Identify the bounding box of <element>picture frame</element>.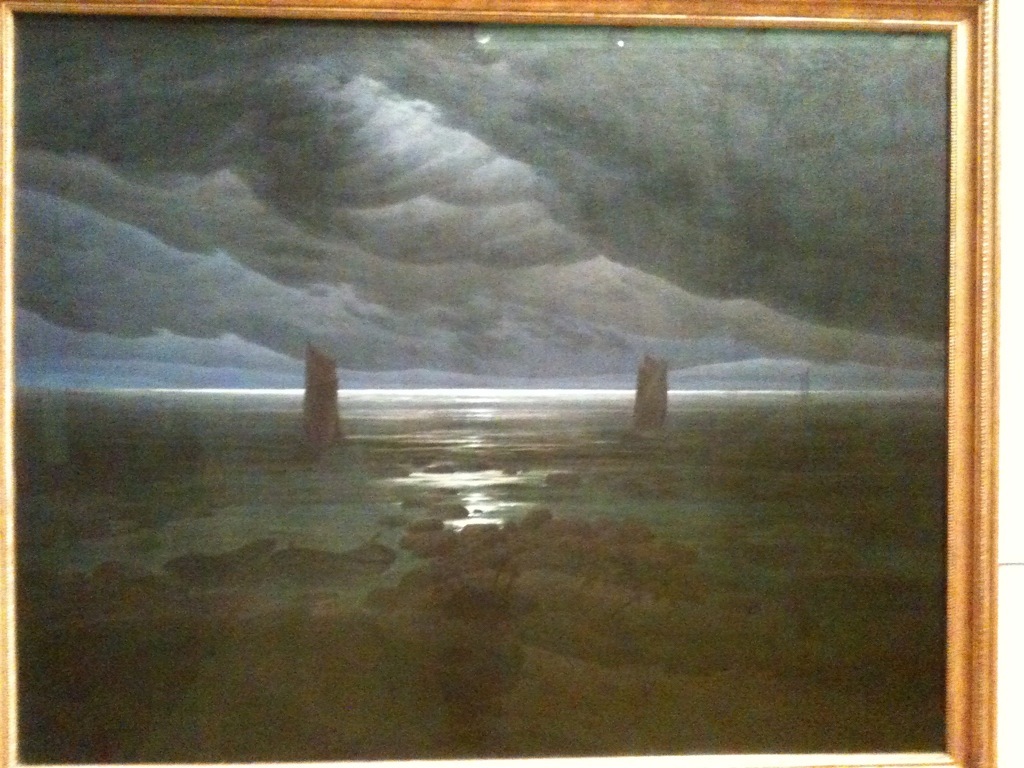
bbox(0, 0, 996, 767).
